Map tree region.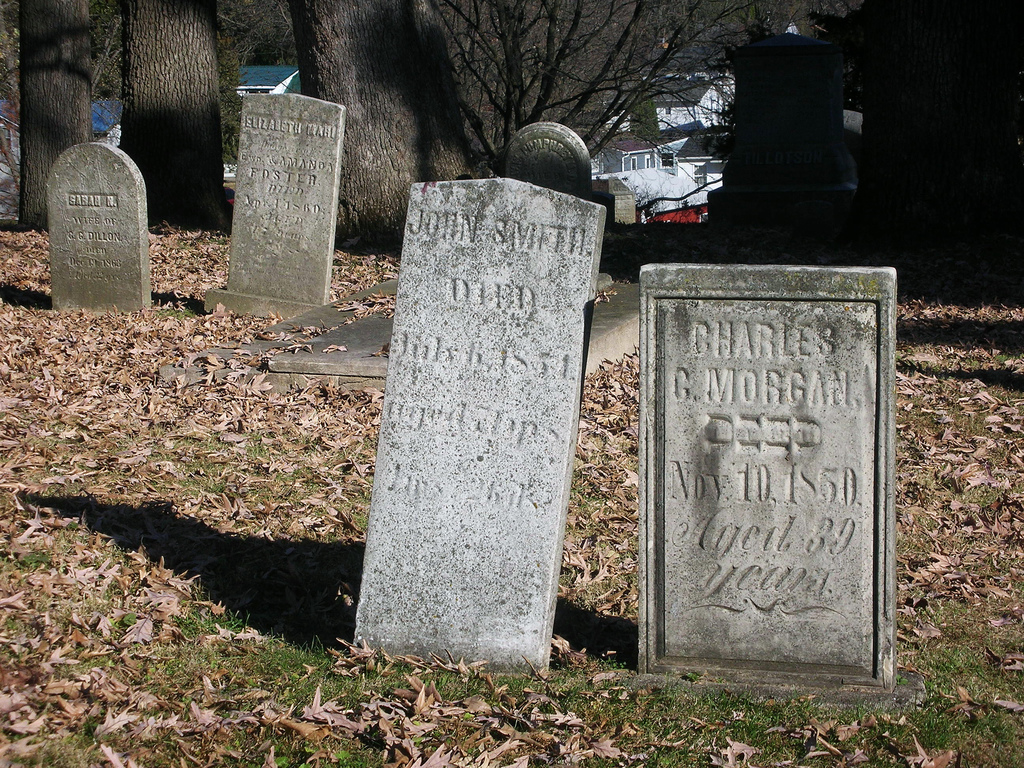
Mapped to (428, 0, 756, 155).
